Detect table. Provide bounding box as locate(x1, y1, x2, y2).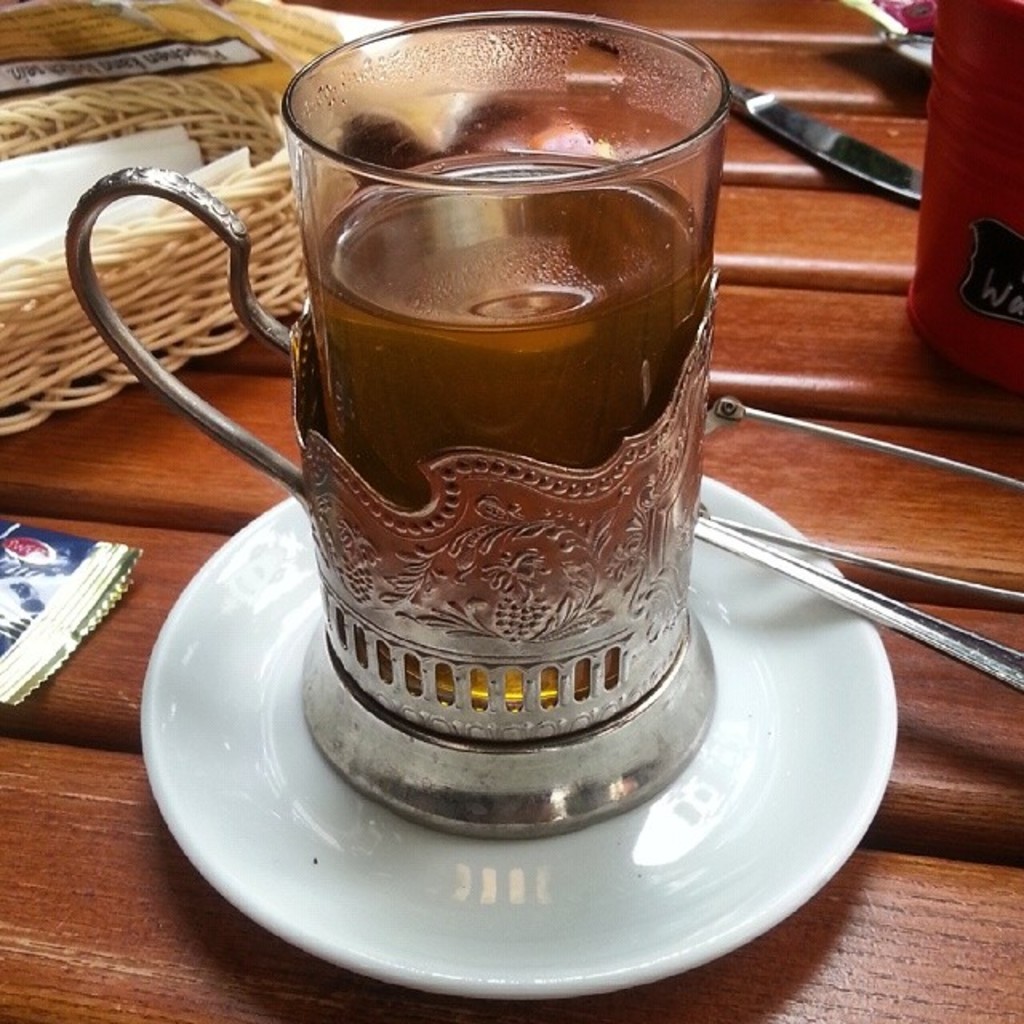
locate(0, 0, 1022, 1022).
